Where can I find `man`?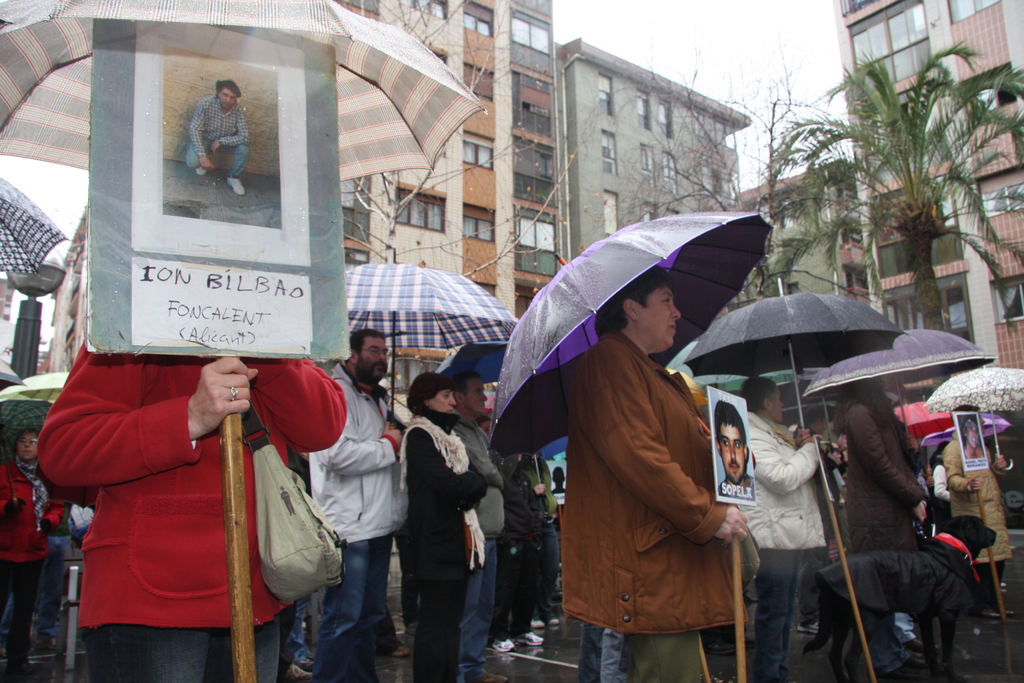
You can find it at {"x1": 183, "y1": 78, "x2": 252, "y2": 195}.
